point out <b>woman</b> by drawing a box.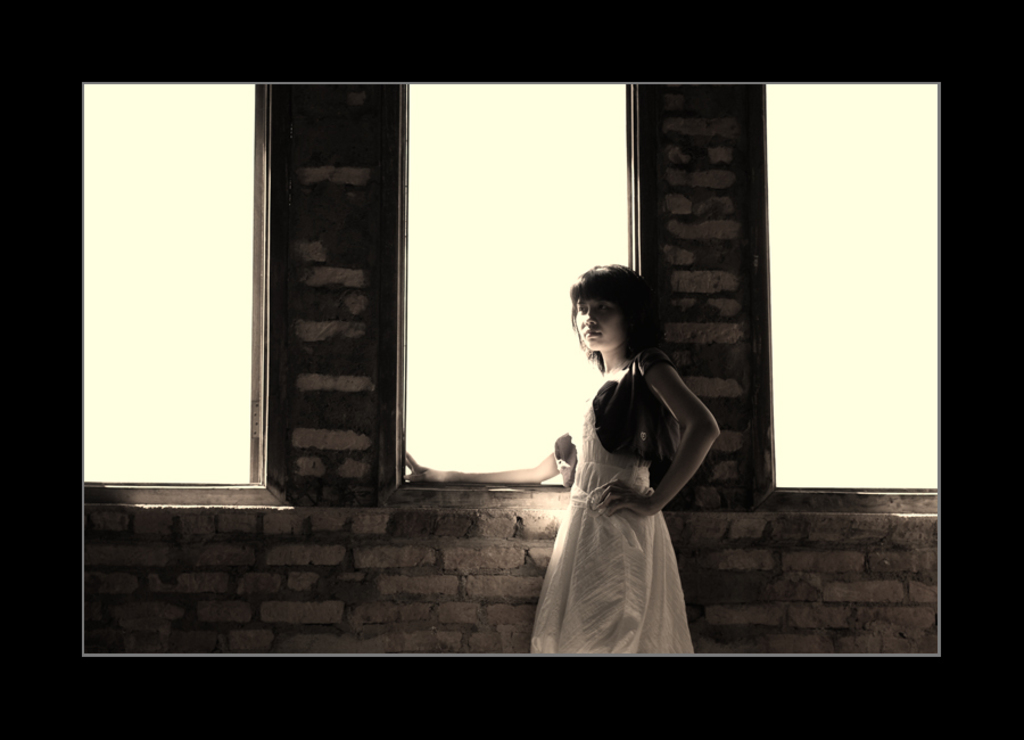
(x1=406, y1=264, x2=720, y2=653).
